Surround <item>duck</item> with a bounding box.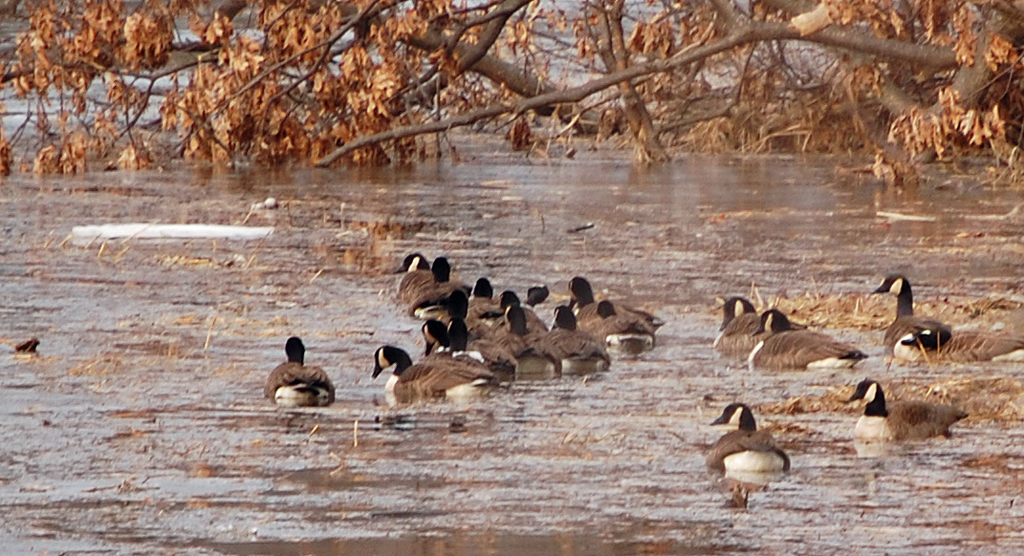
detection(456, 275, 515, 344).
